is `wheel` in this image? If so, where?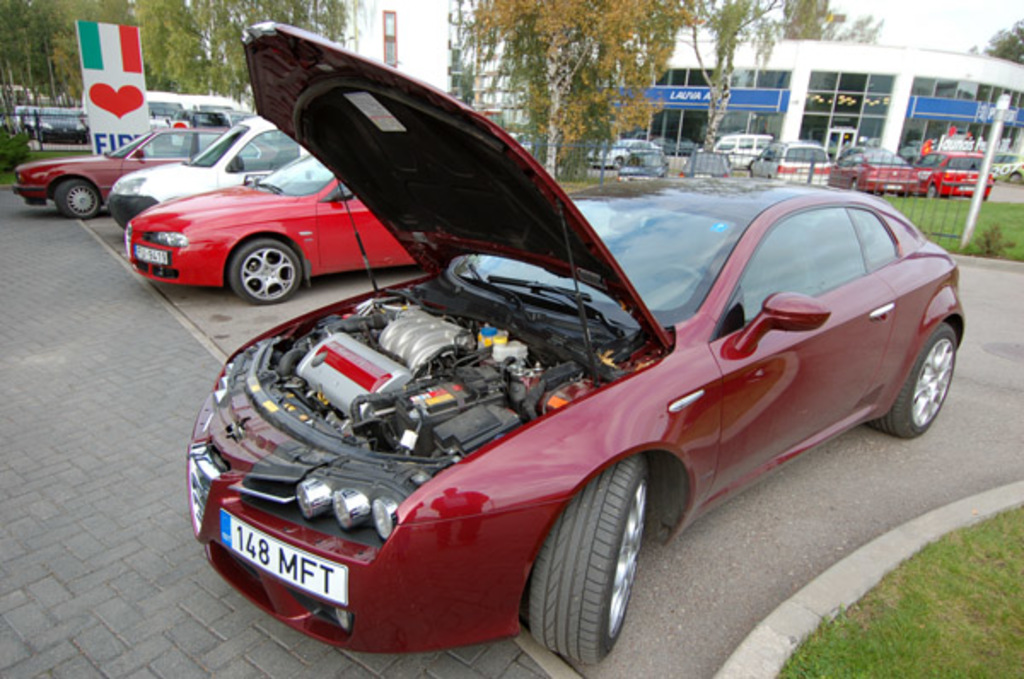
Yes, at bbox=[55, 177, 102, 220].
